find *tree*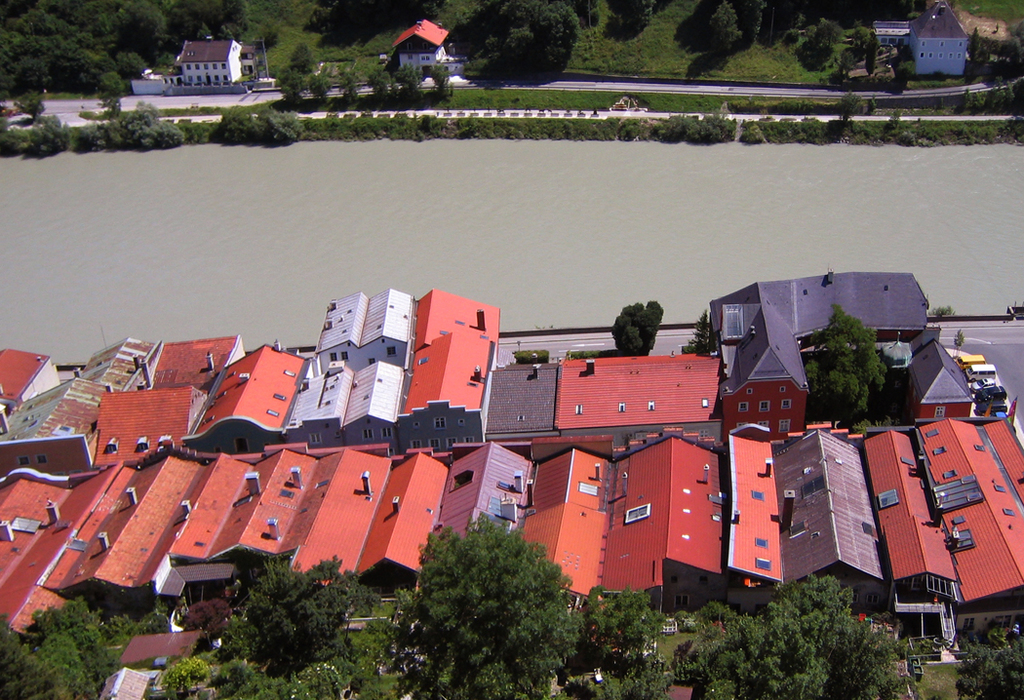
609/0/664/35
